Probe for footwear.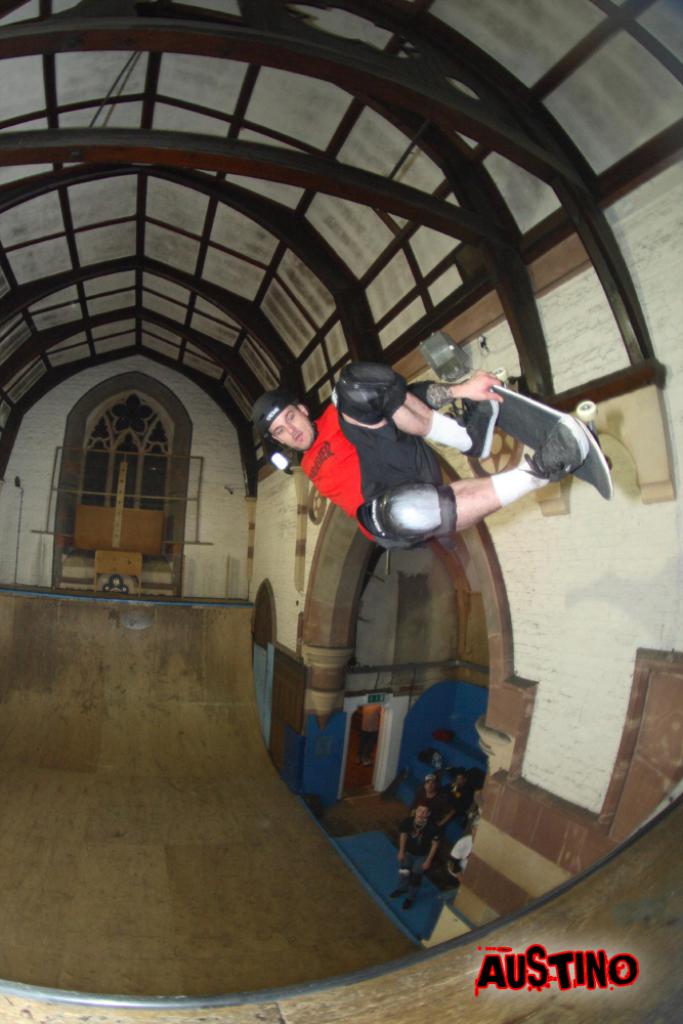
Probe result: region(522, 412, 588, 492).
